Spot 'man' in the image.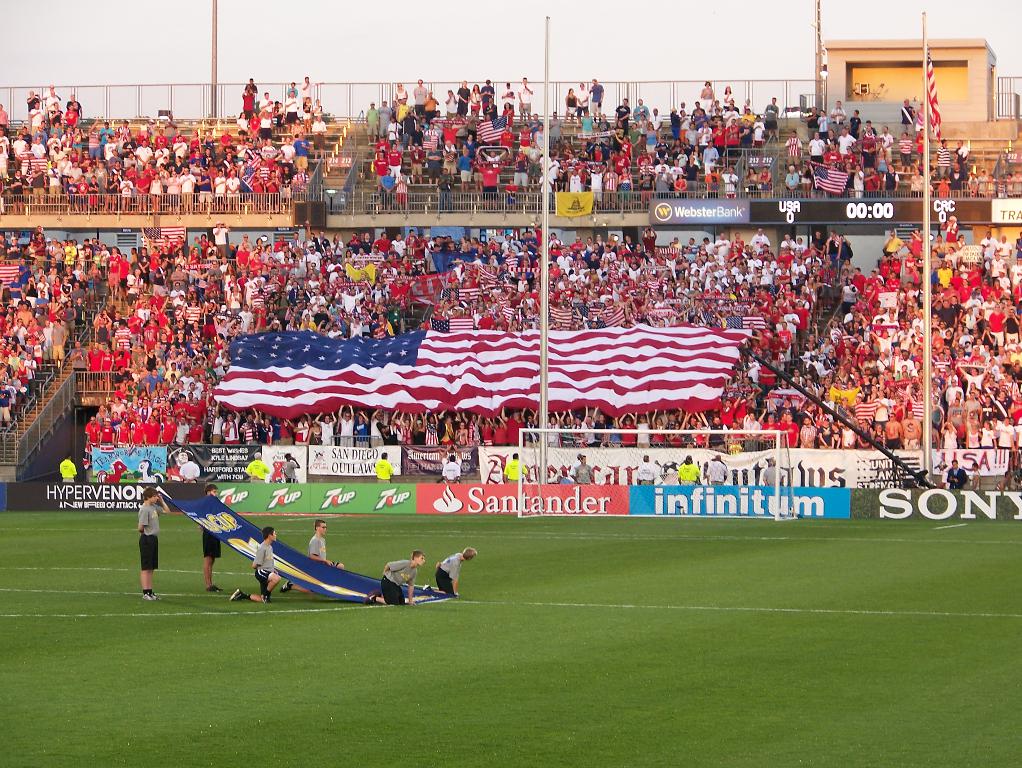
'man' found at box(246, 450, 273, 484).
